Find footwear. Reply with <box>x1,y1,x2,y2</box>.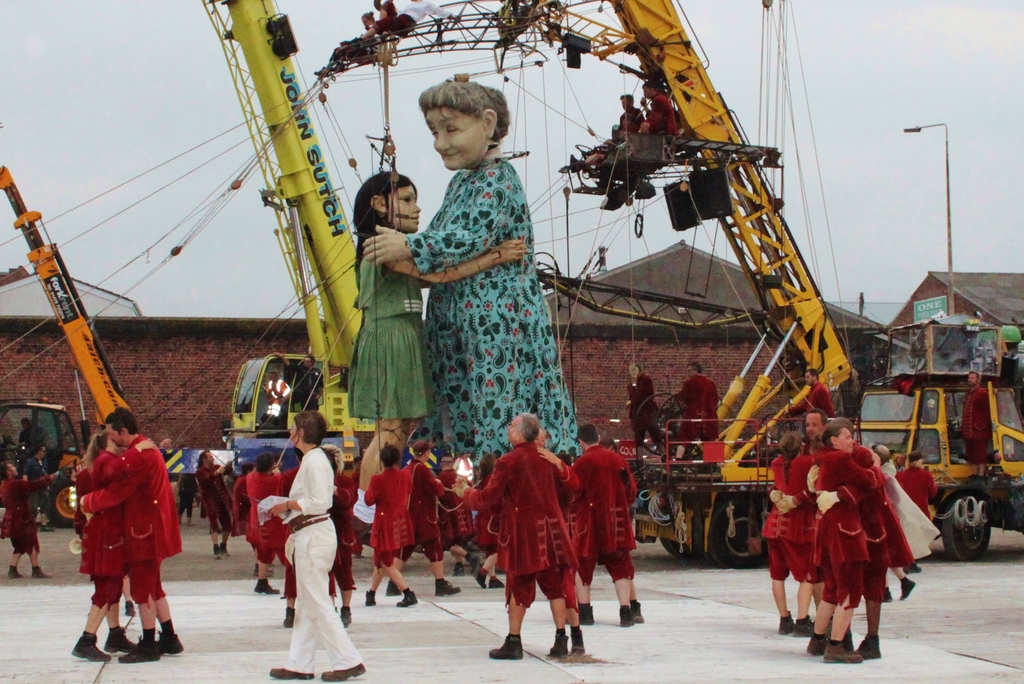
<box>864,640,884,665</box>.
